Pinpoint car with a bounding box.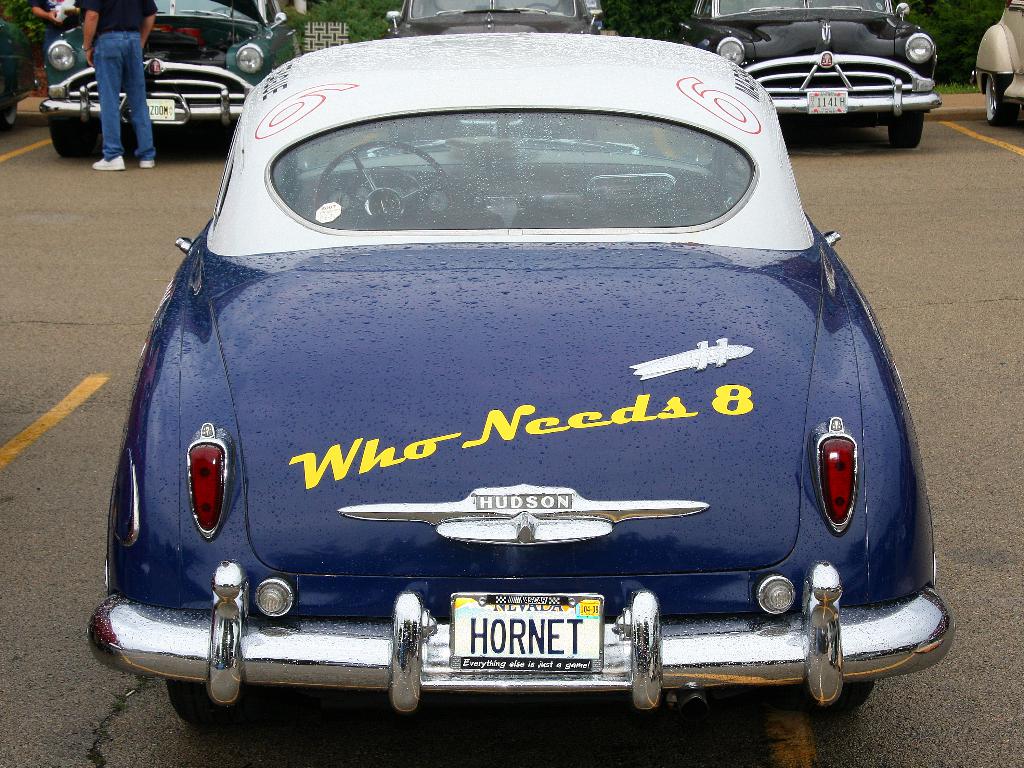
<region>0, 17, 44, 134</region>.
